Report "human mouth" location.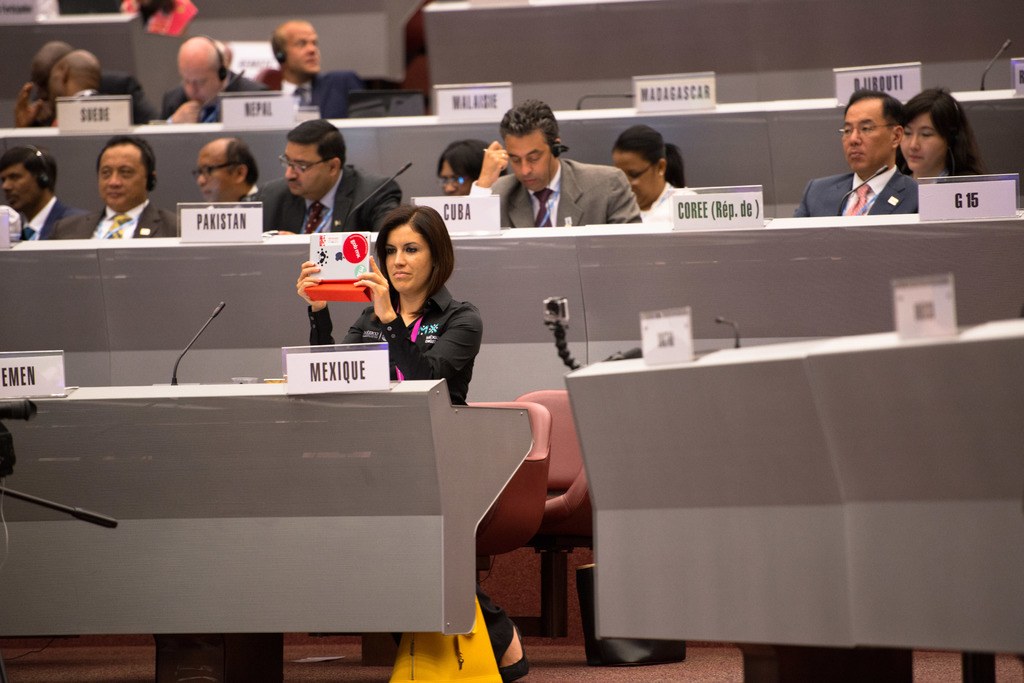
Report: bbox=(6, 191, 16, 205).
